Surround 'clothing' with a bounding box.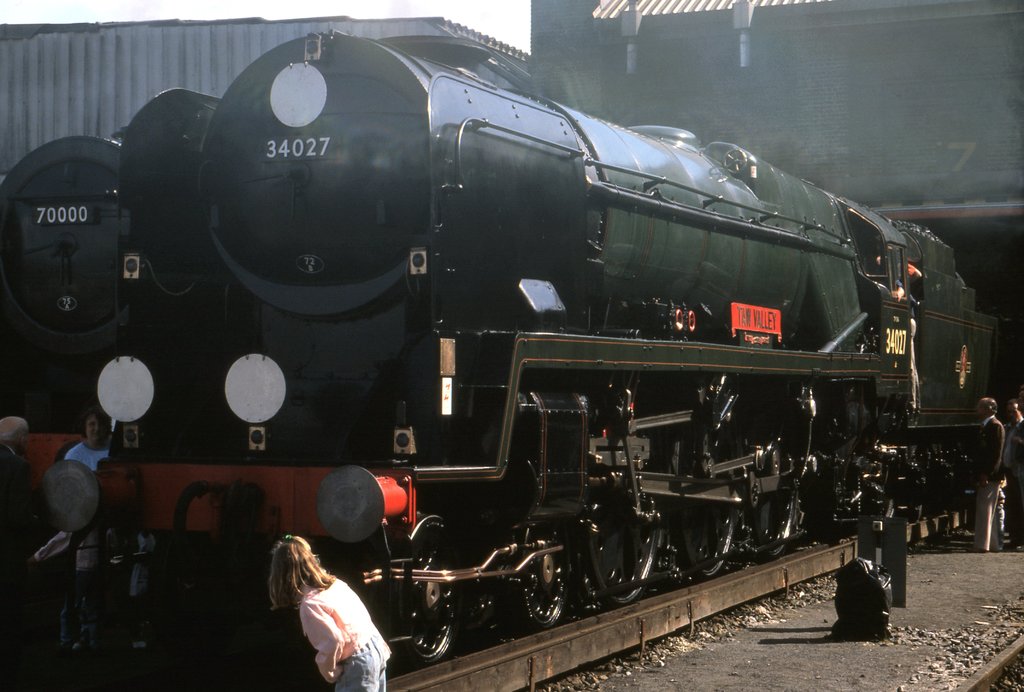
pyautogui.locateOnScreen(971, 414, 1004, 556).
